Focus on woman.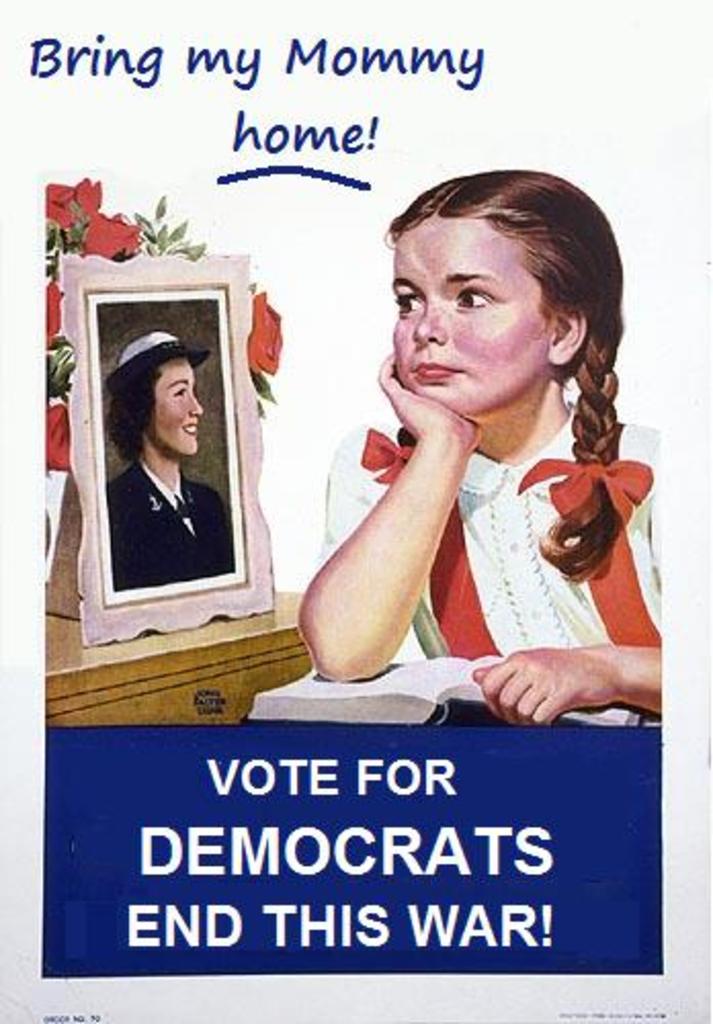
Focused at bbox=[295, 164, 672, 725].
